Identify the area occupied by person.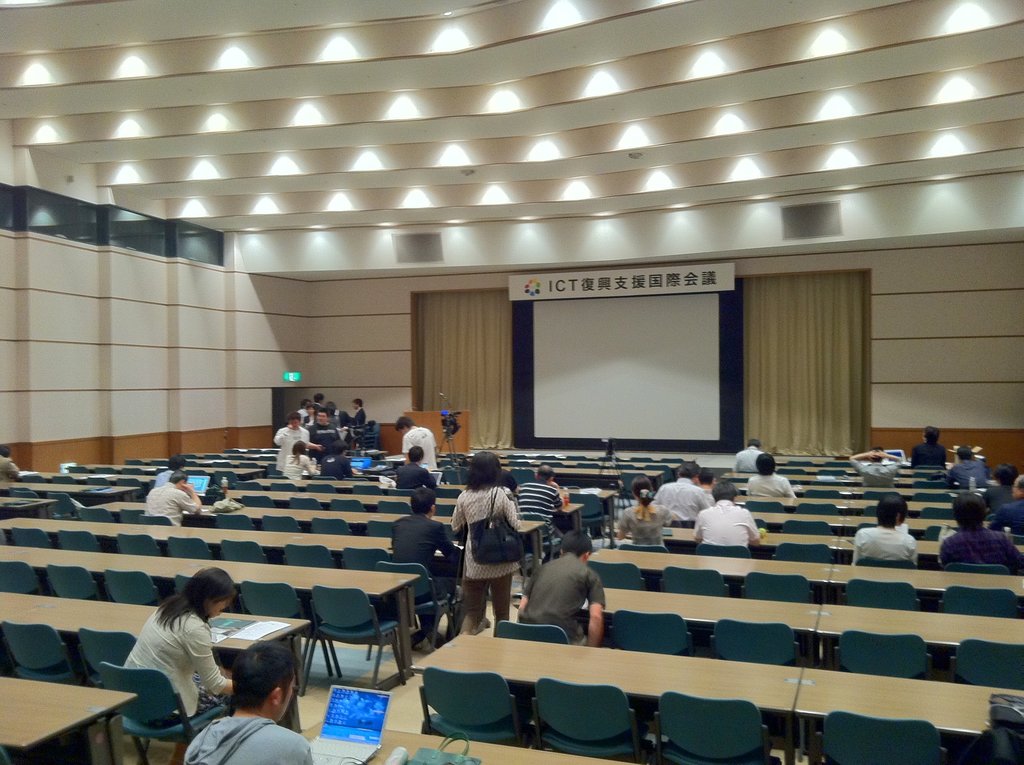
Area: box(520, 465, 563, 541).
